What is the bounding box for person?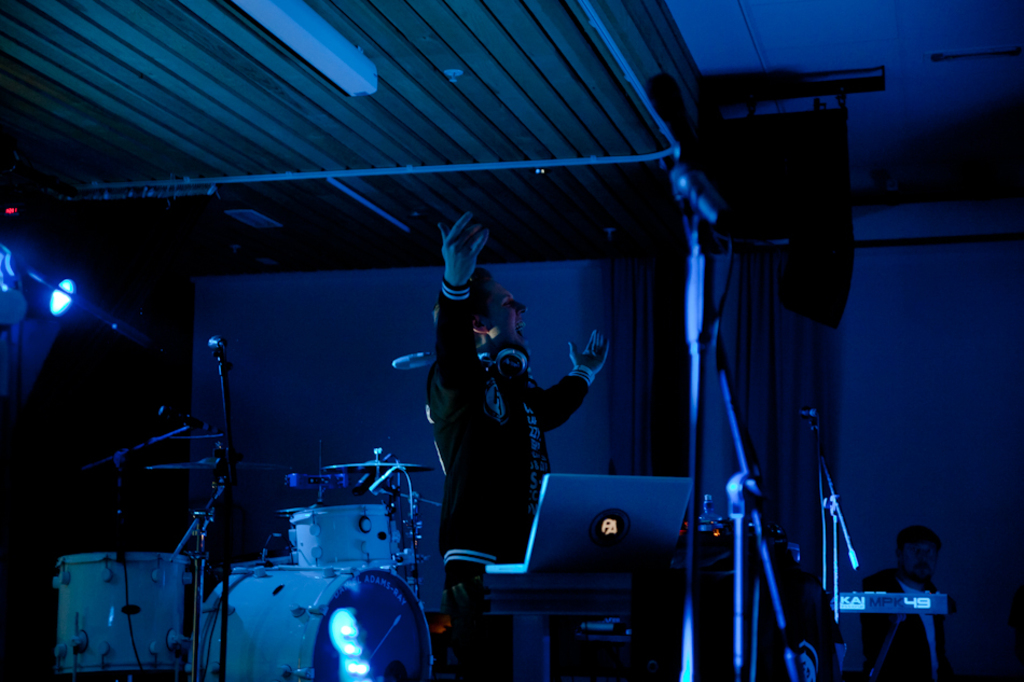
crop(430, 209, 621, 681).
